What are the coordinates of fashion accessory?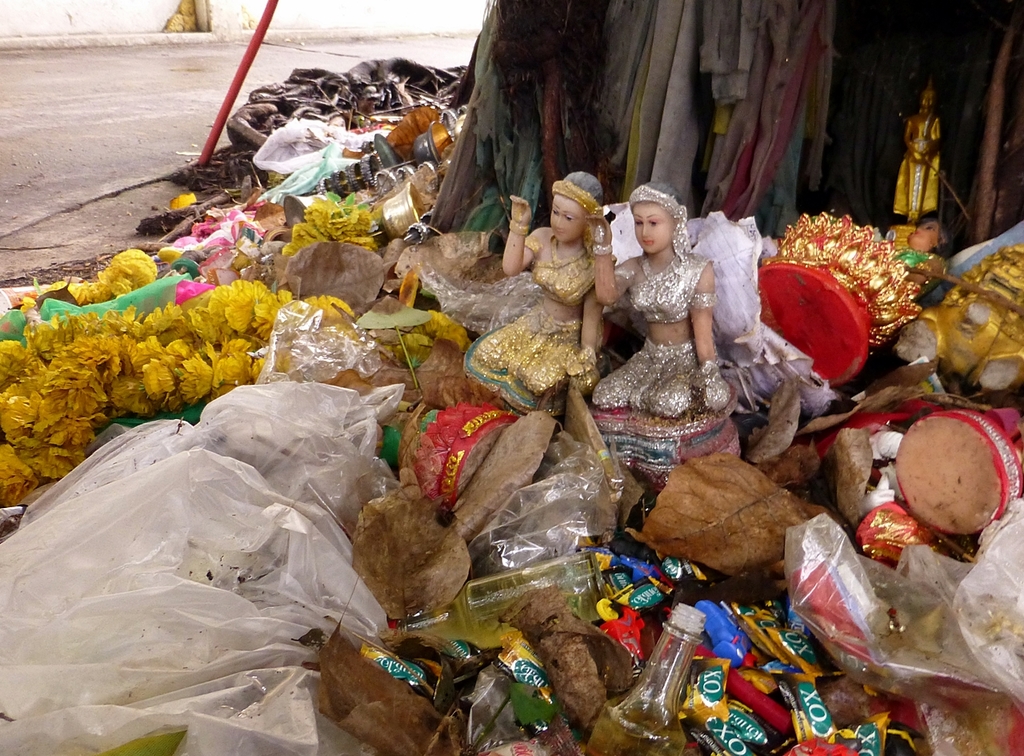
Rect(590, 243, 614, 257).
